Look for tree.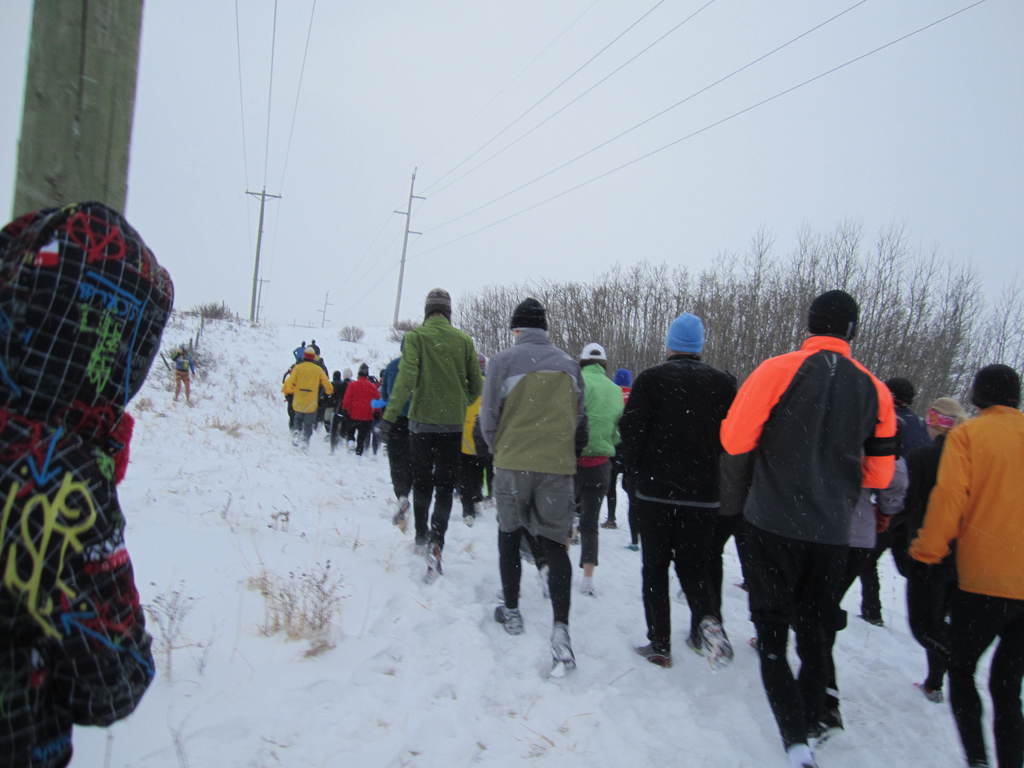
Found: 915, 271, 988, 407.
